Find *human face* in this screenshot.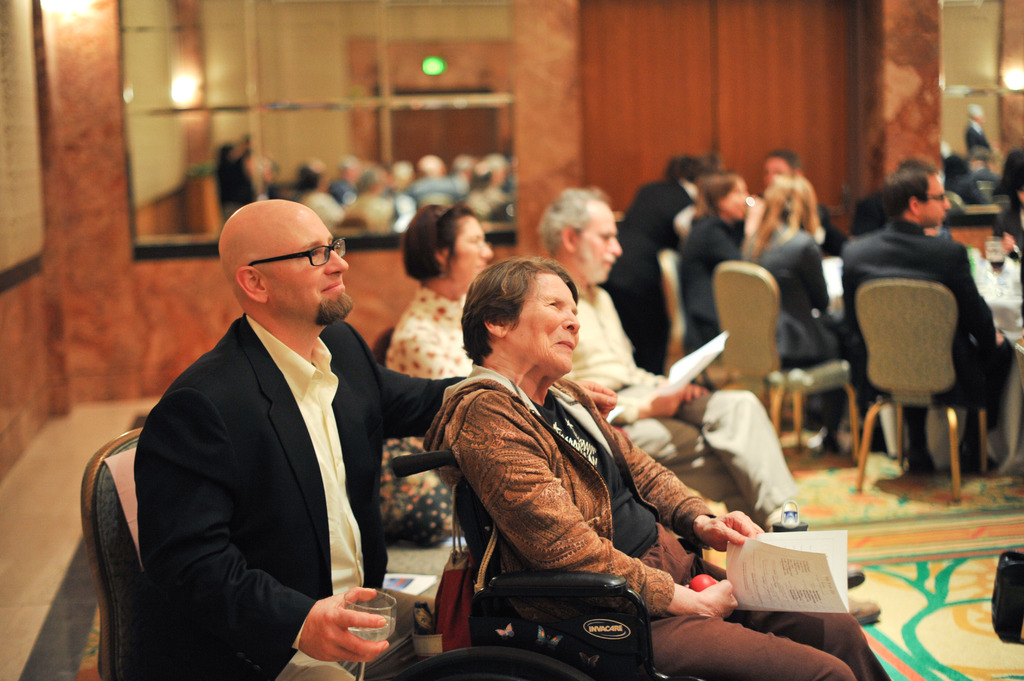
The bounding box for *human face* is bbox=(509, 266, 580, 373).
